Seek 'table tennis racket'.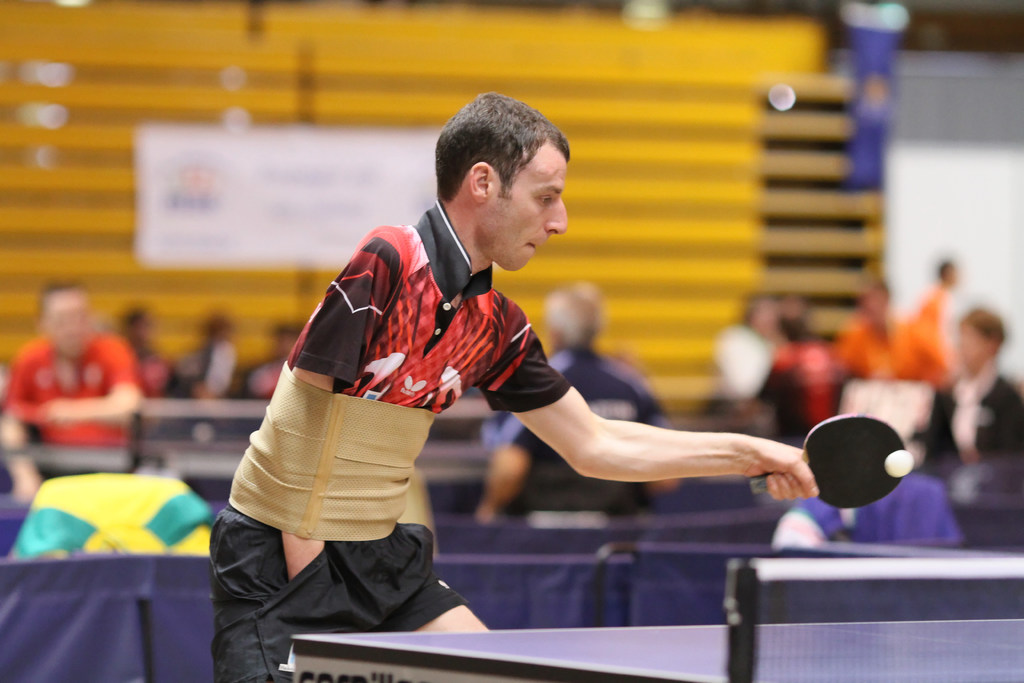
[left=745, top=409, right=909, bottom=509].
